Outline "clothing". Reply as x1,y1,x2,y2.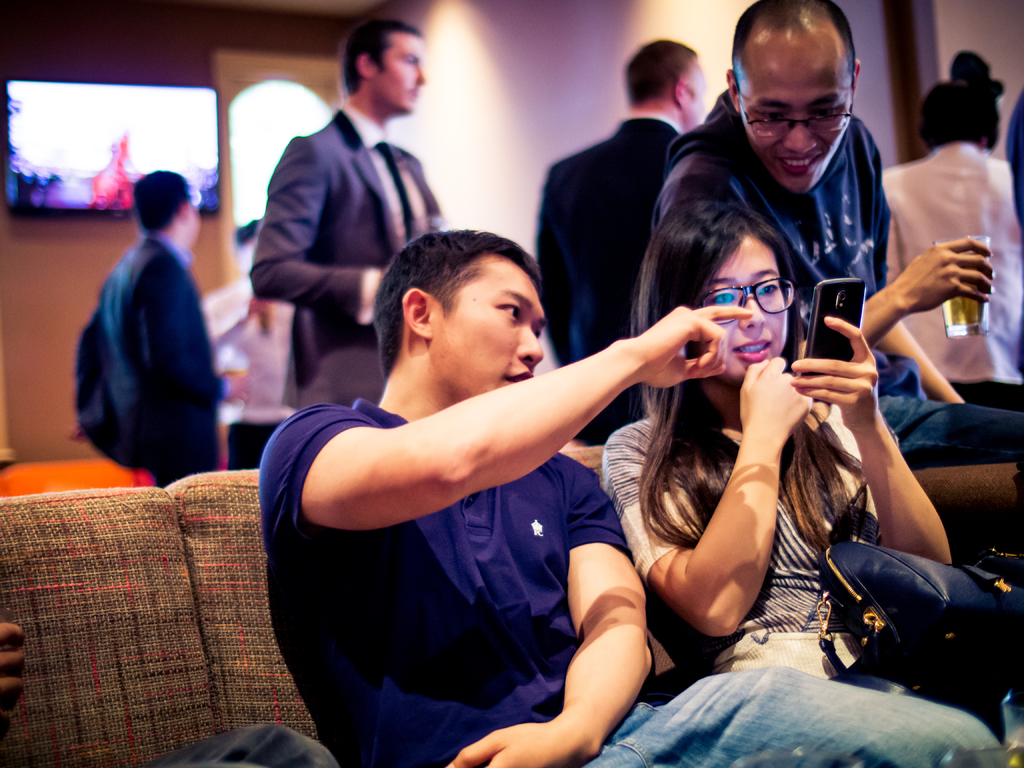
97,234,220,479.
